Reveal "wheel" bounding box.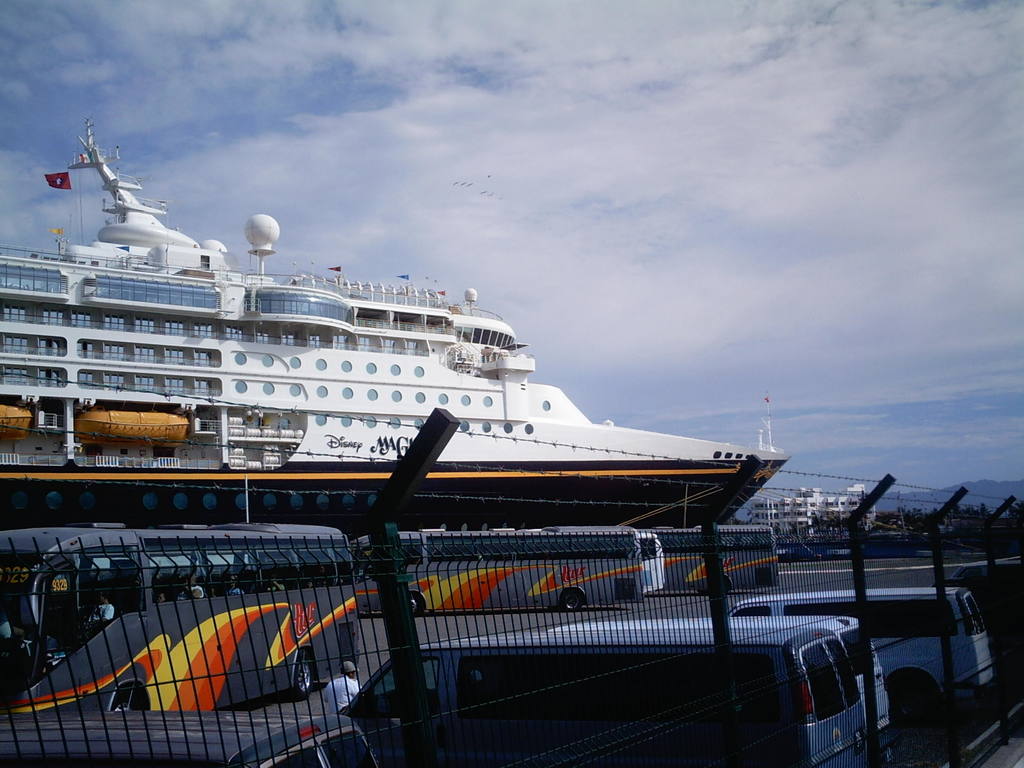
Revealed: (x1=410, y1=596, x2=420, y2=614).
